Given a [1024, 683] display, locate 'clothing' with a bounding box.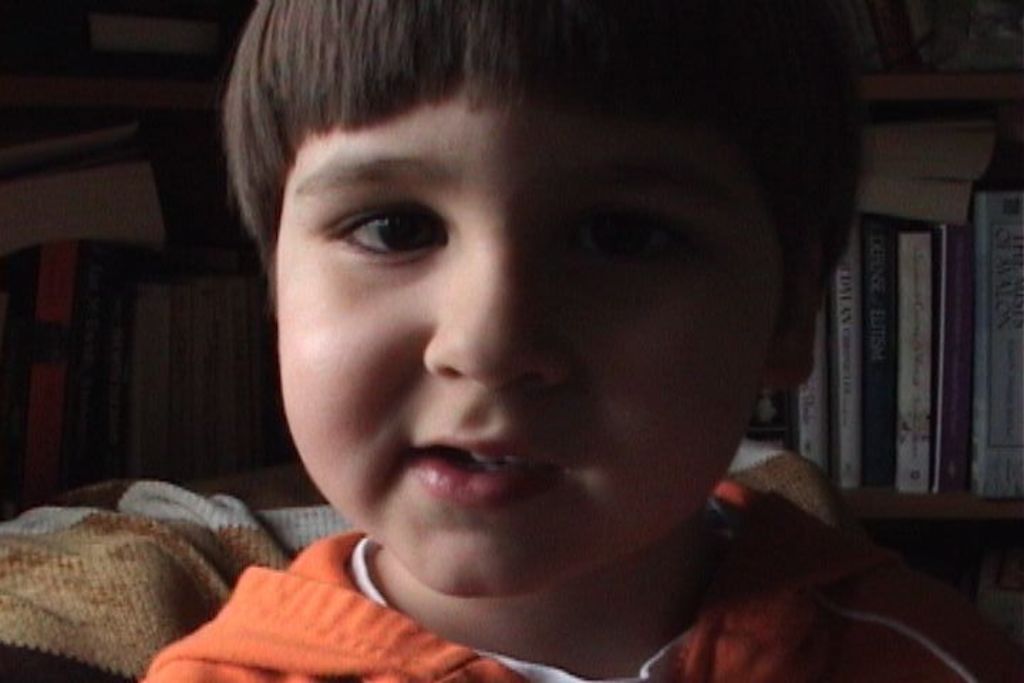
Located: [135, 521, 998, 682].
